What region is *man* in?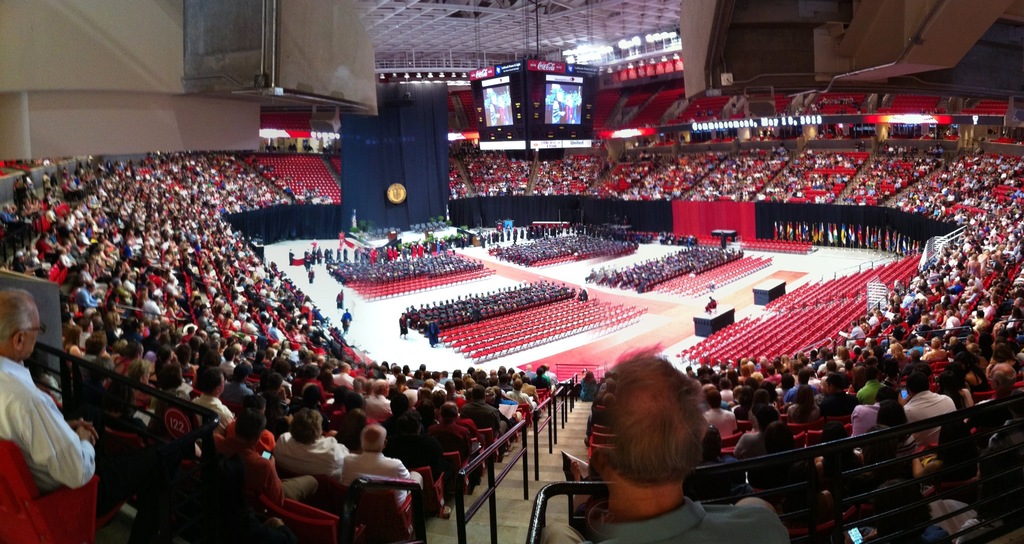
BBox(0, 286, 99, 494).
